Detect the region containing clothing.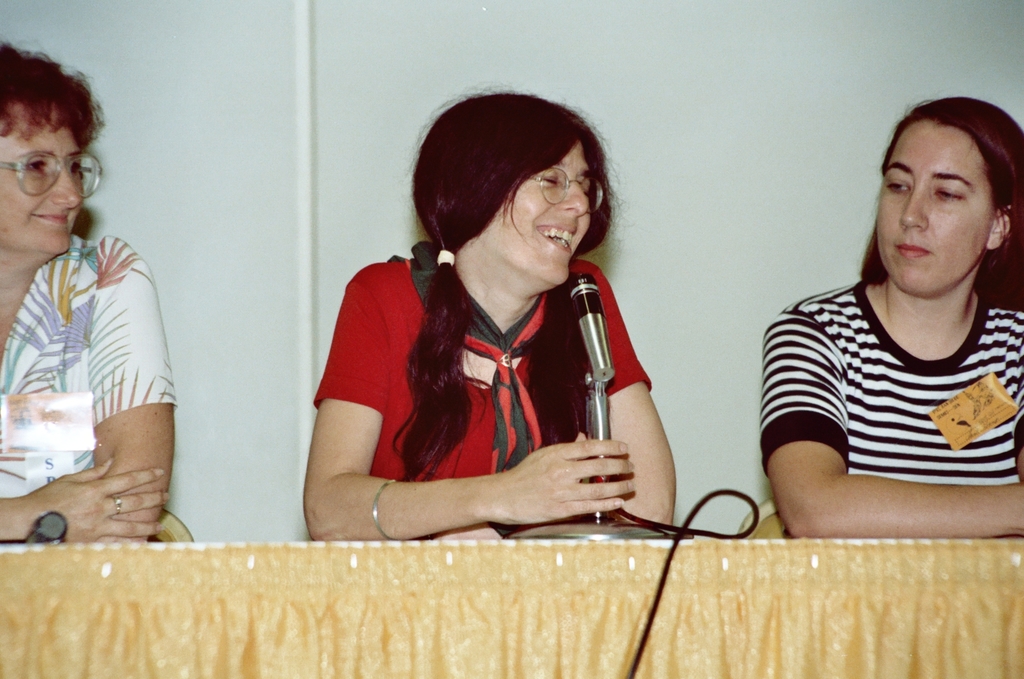
region(757, 274, 1023, 485).
